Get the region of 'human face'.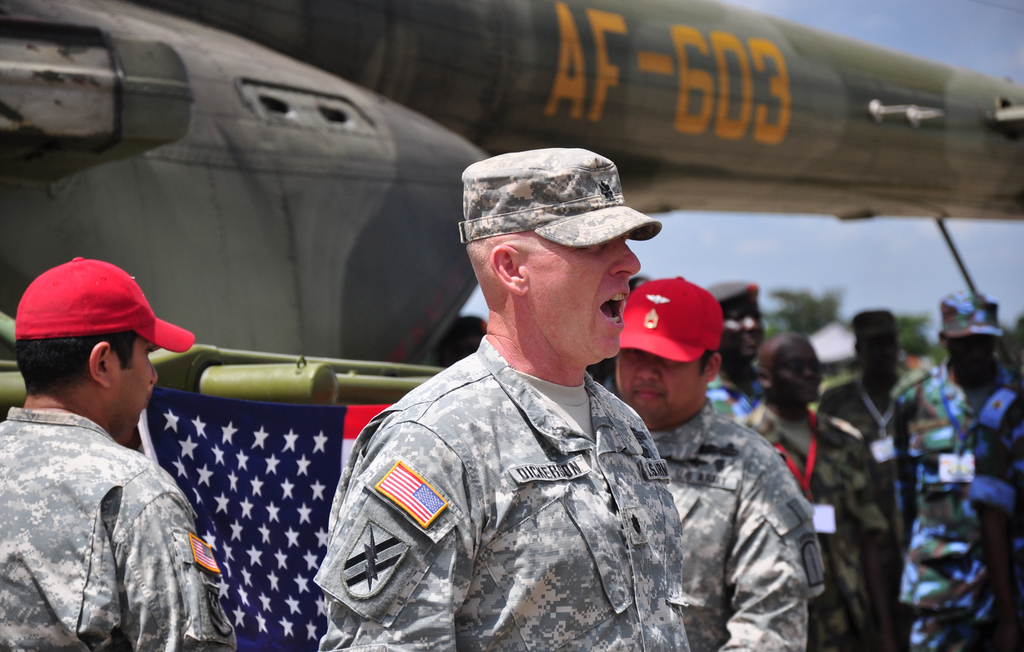
rect(617, 352, 703, 423).
